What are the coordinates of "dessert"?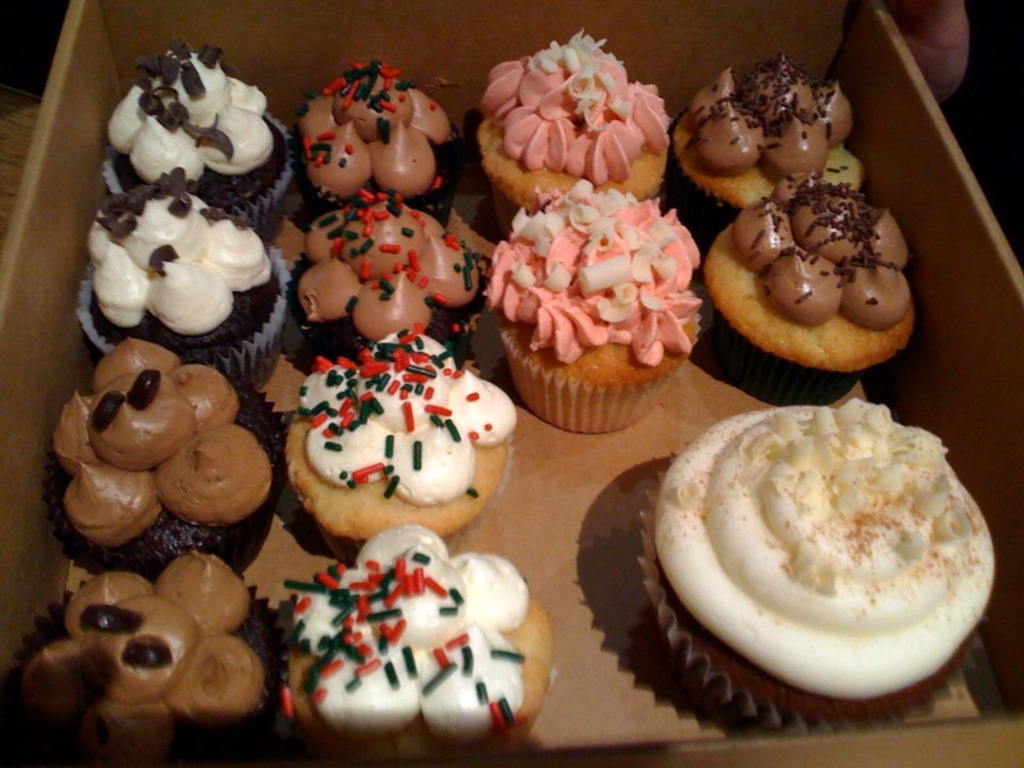
bbox=[703, 173, 913, 393].
